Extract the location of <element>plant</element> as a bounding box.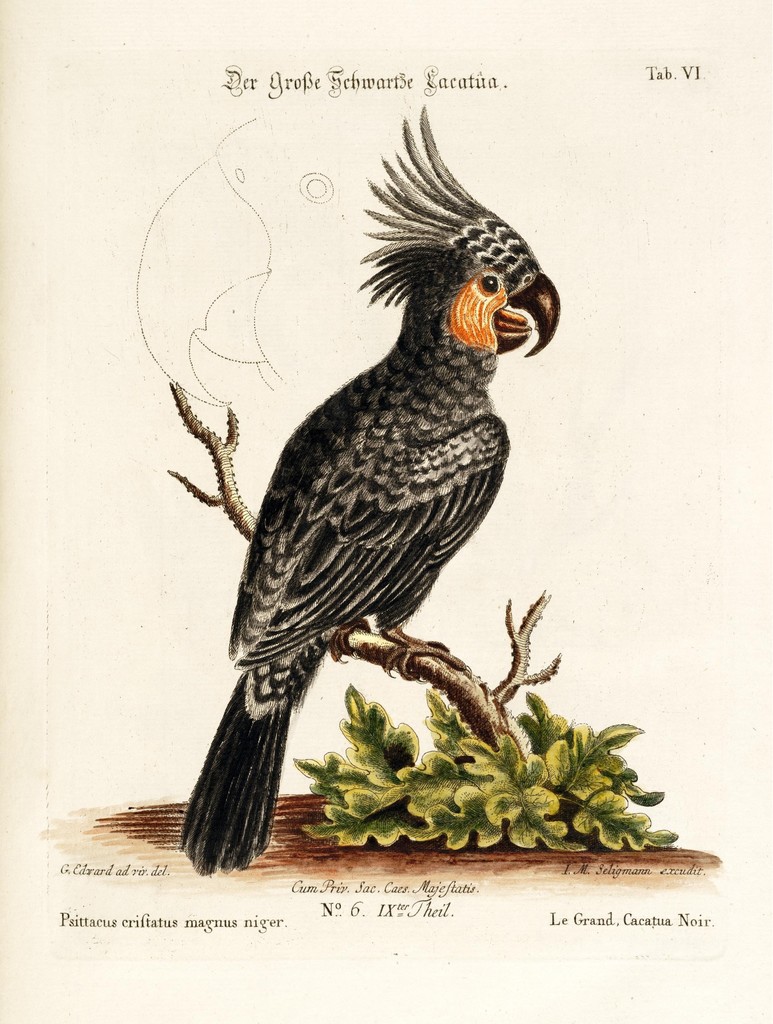
[287, 684, 679, 849].
